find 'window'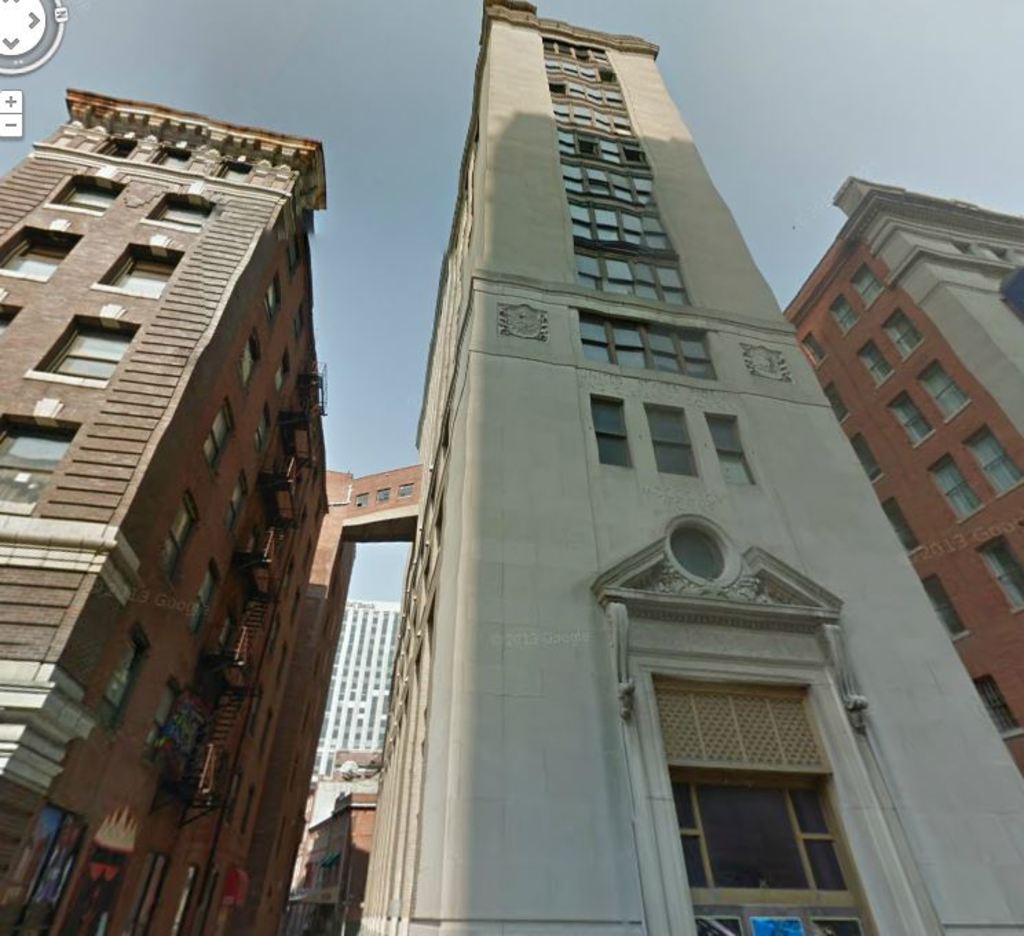
154,487,201,570
